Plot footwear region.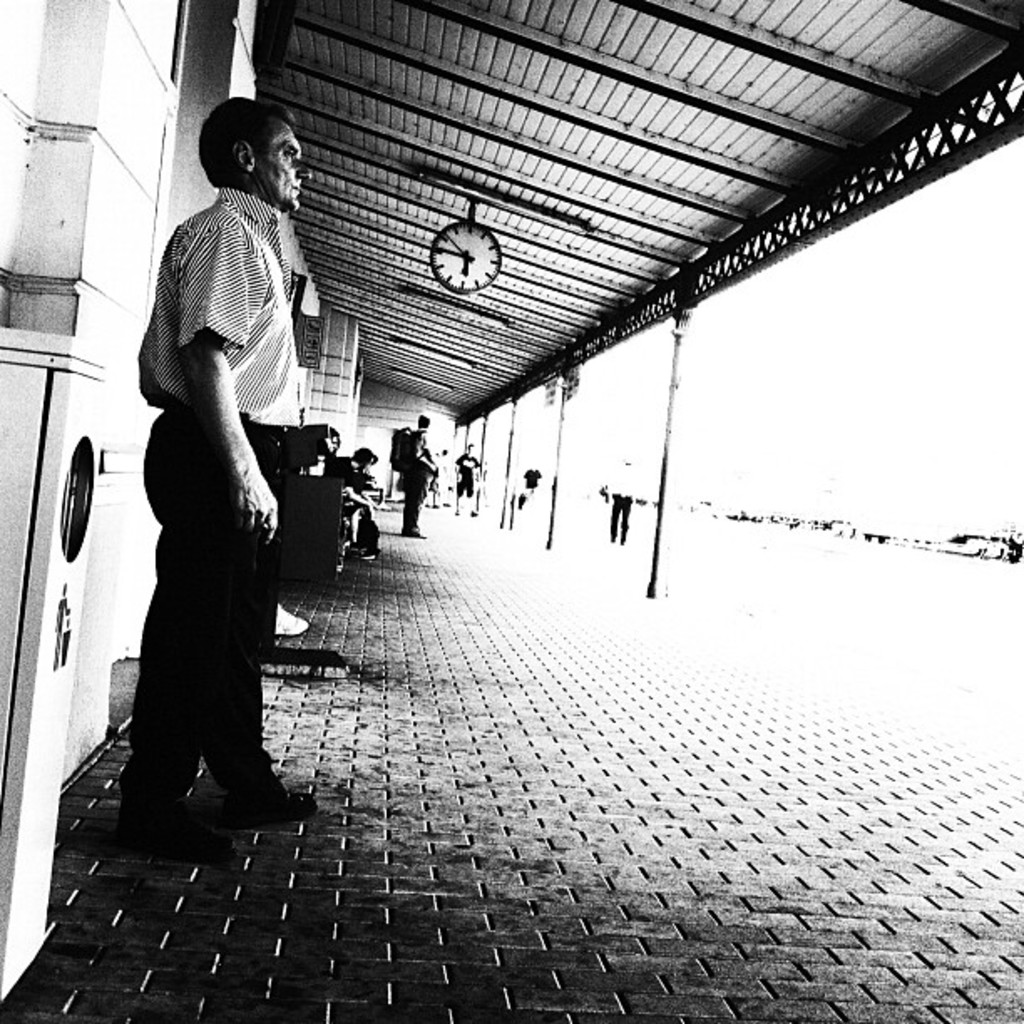
Plotted at region(358, 552, 373, 562).
